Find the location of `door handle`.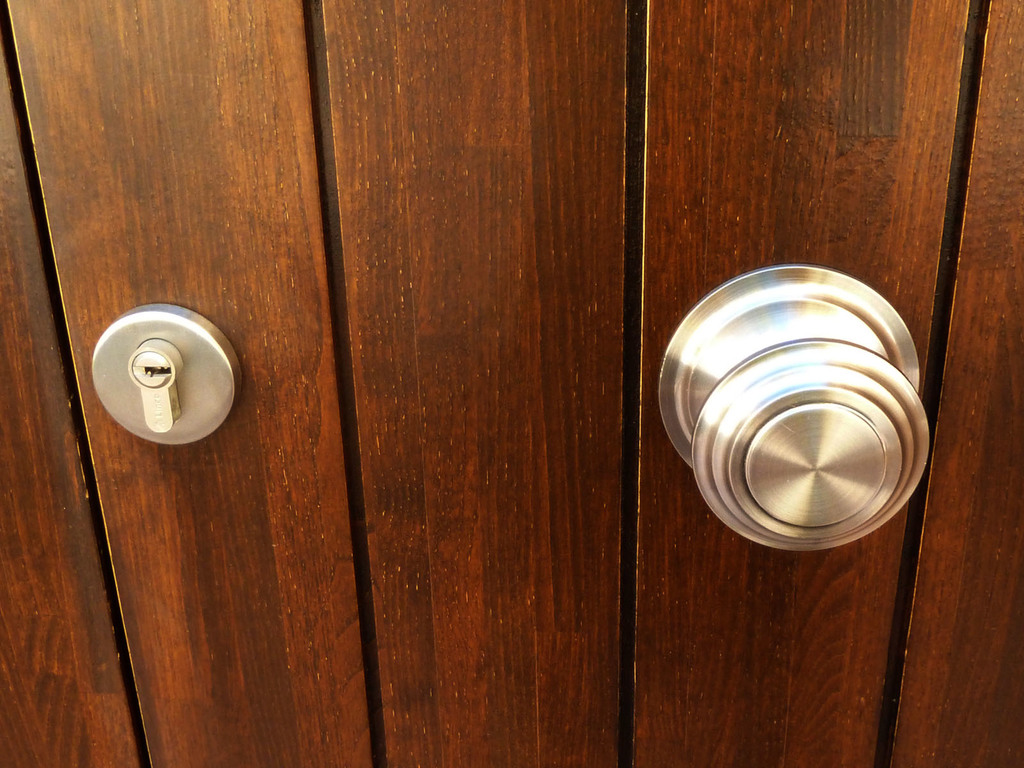
Location: [x1=657, y1=261, x2=929, y2=552].
